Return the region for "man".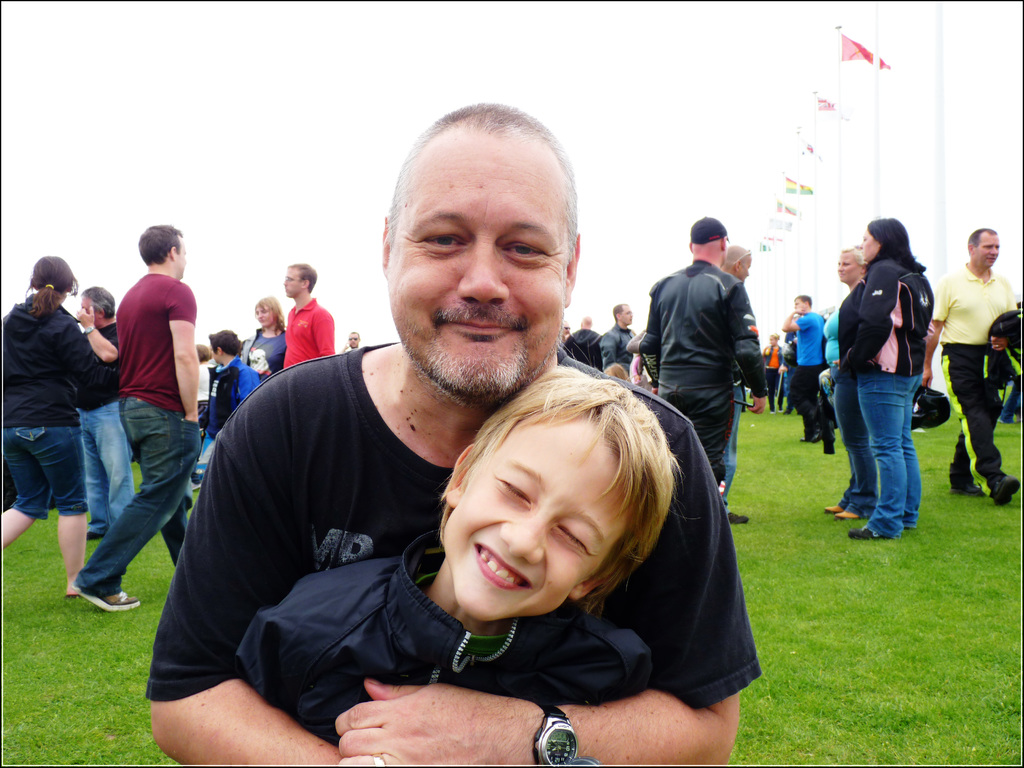
locate(919, 220, 1023, 510).
